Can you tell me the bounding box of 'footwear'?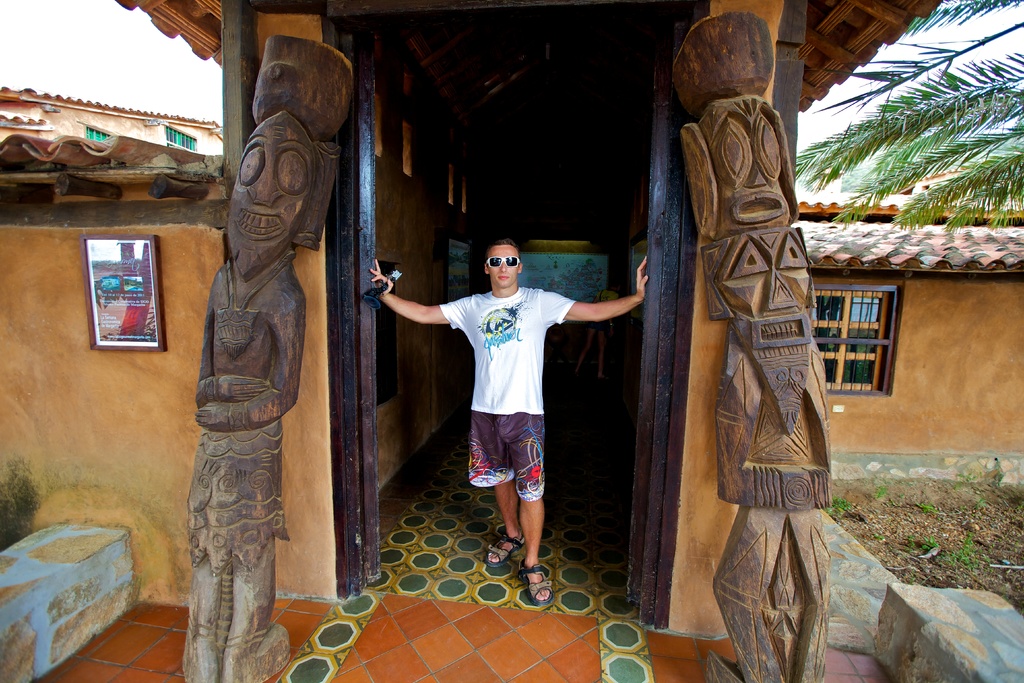
{"x1": 525, "y1": 559, "x2": 552, "y2": 604}.
